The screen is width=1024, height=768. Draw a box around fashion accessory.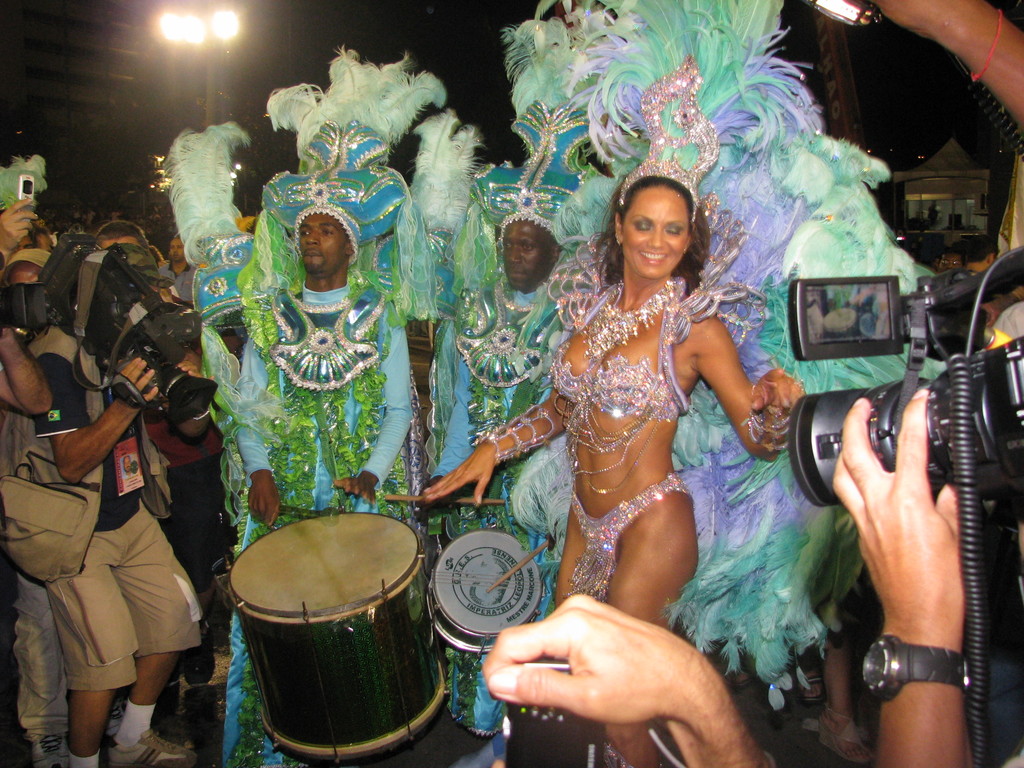
locate(172, 0, 939, 712).
